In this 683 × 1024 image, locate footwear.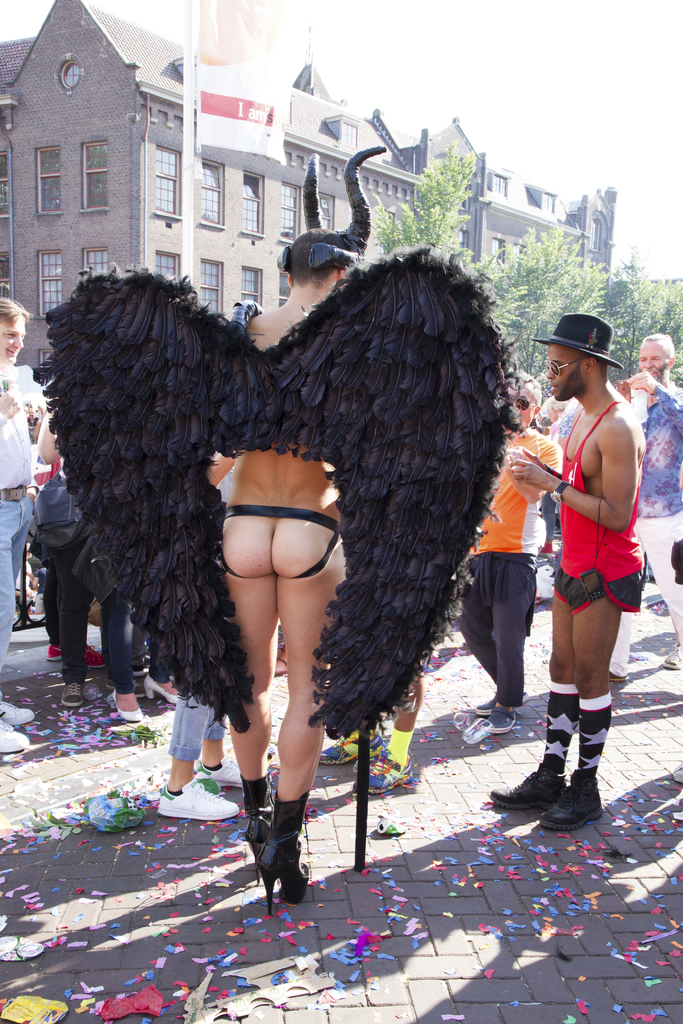
Bounding box: locate(318, 727, 386, 765).
